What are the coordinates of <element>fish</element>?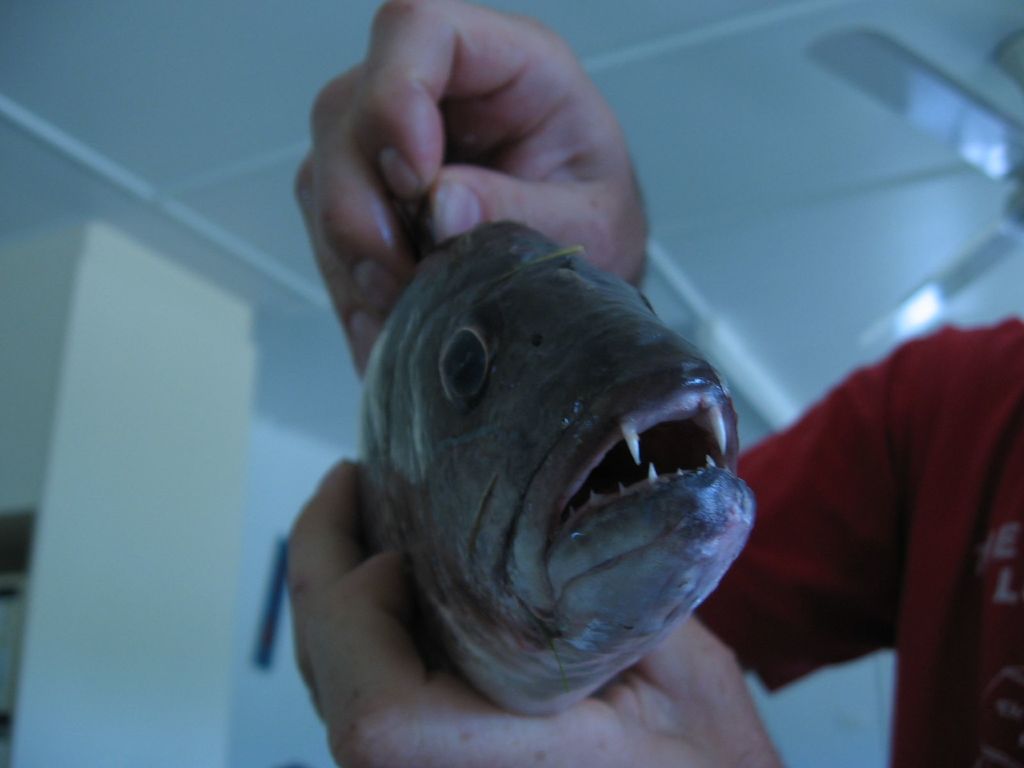
<box>255,179,872,746</box>.
